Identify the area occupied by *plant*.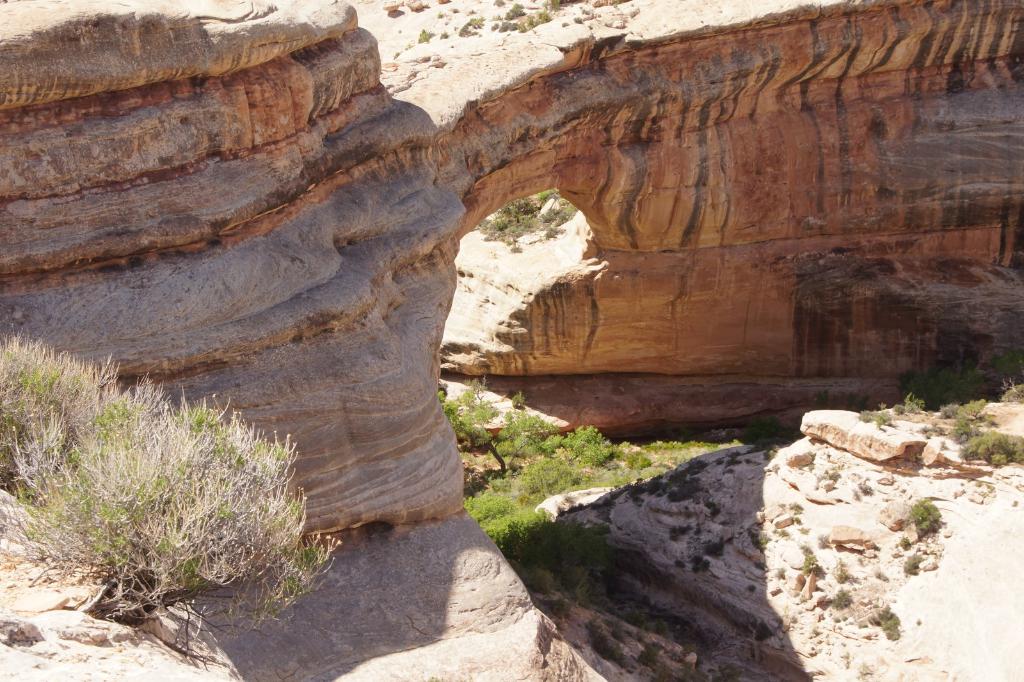
Area: 436 8 446 19.
